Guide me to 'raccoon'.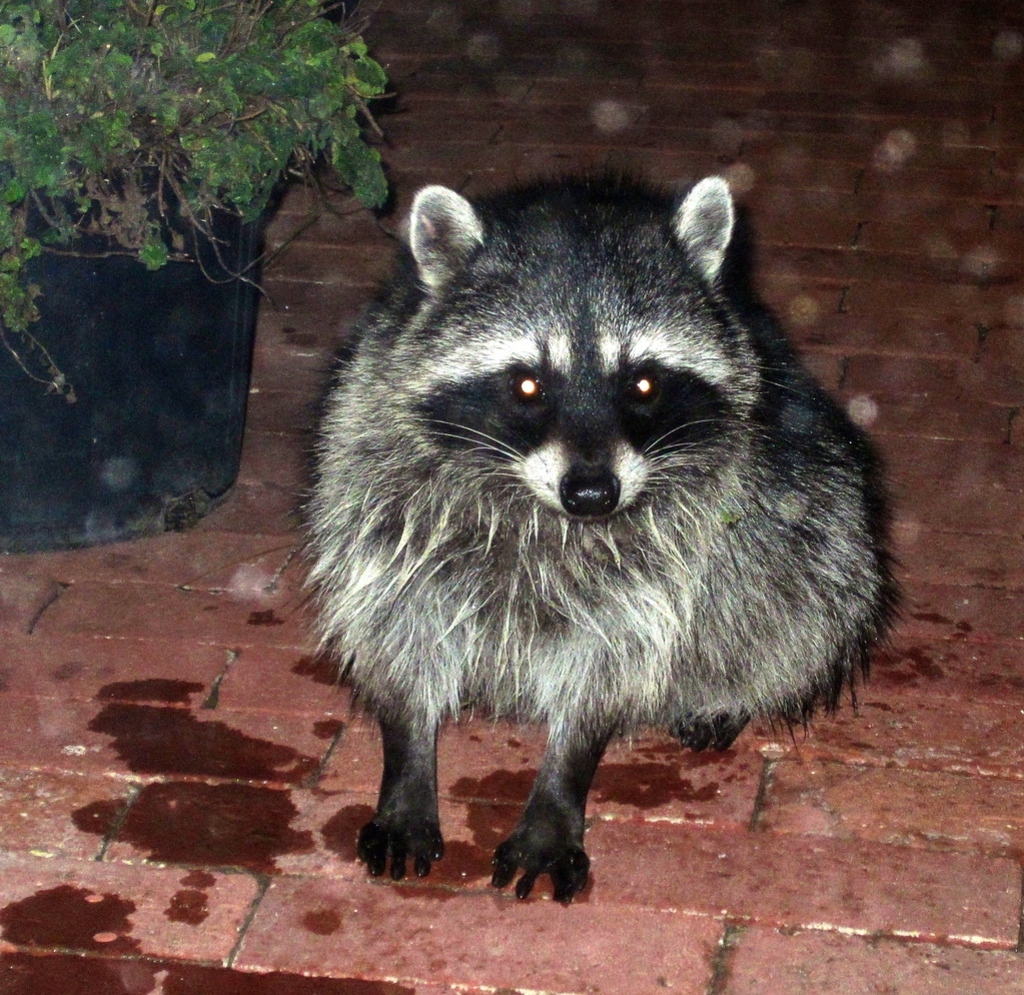
Guidance: detection(294, 176, 903, 902).
